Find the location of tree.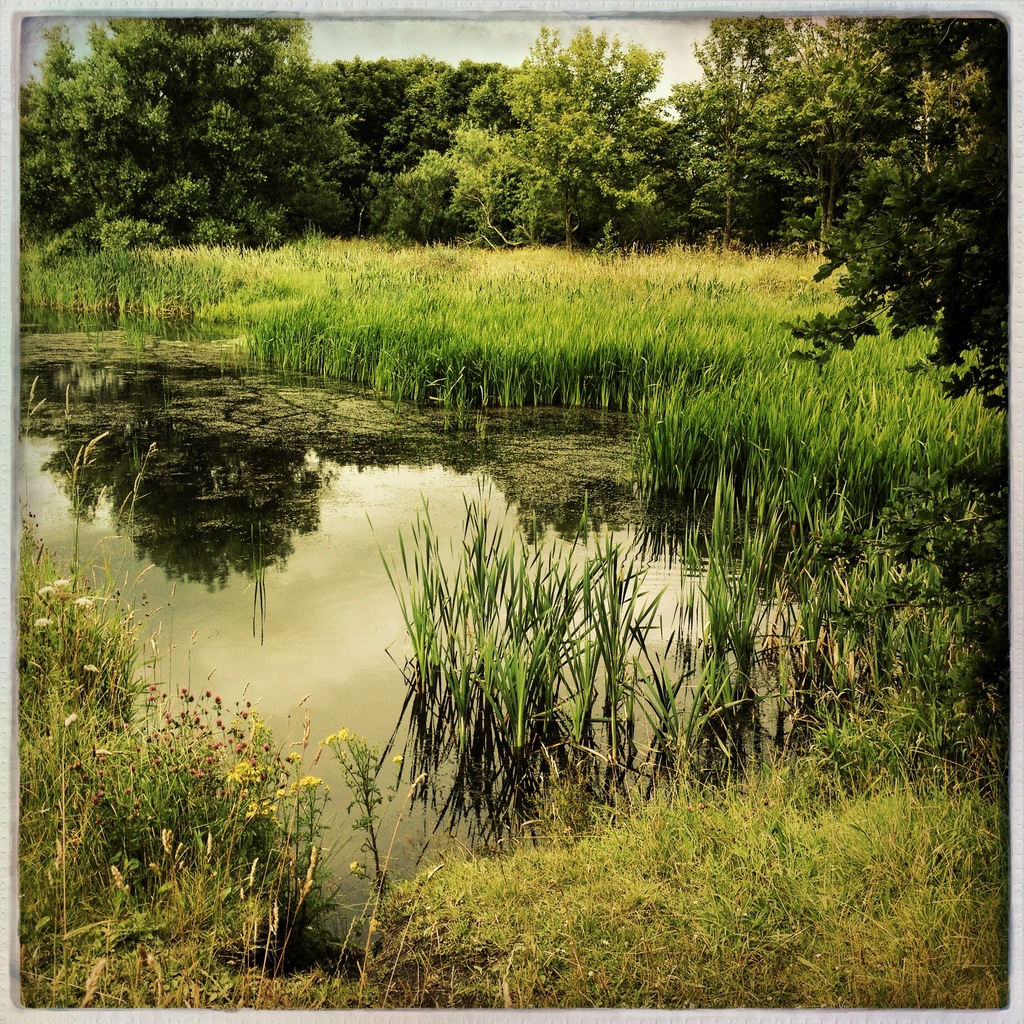
Location: detection(399, 22, 683, 275).
